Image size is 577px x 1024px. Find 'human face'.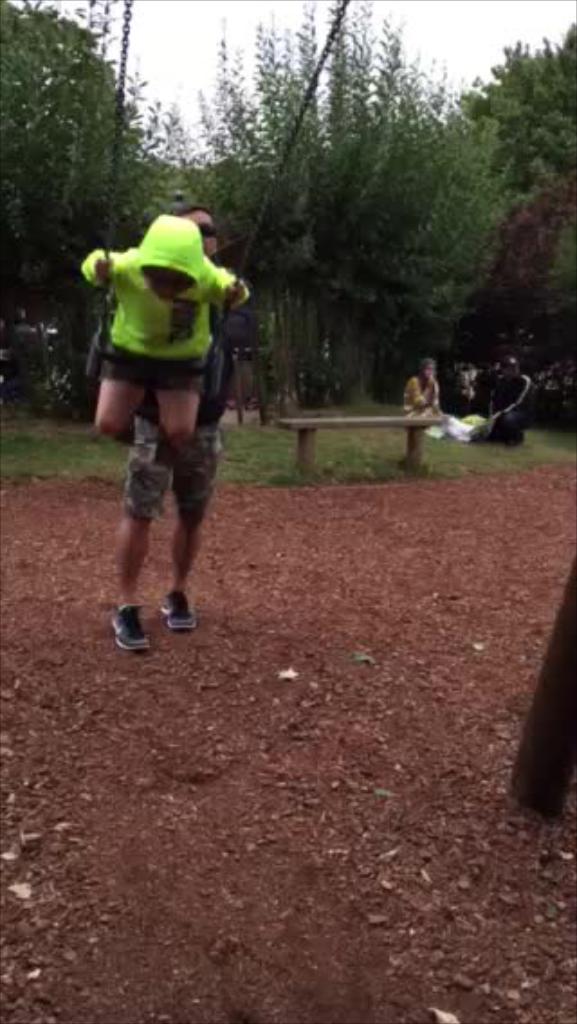
(189,209,222,261).
